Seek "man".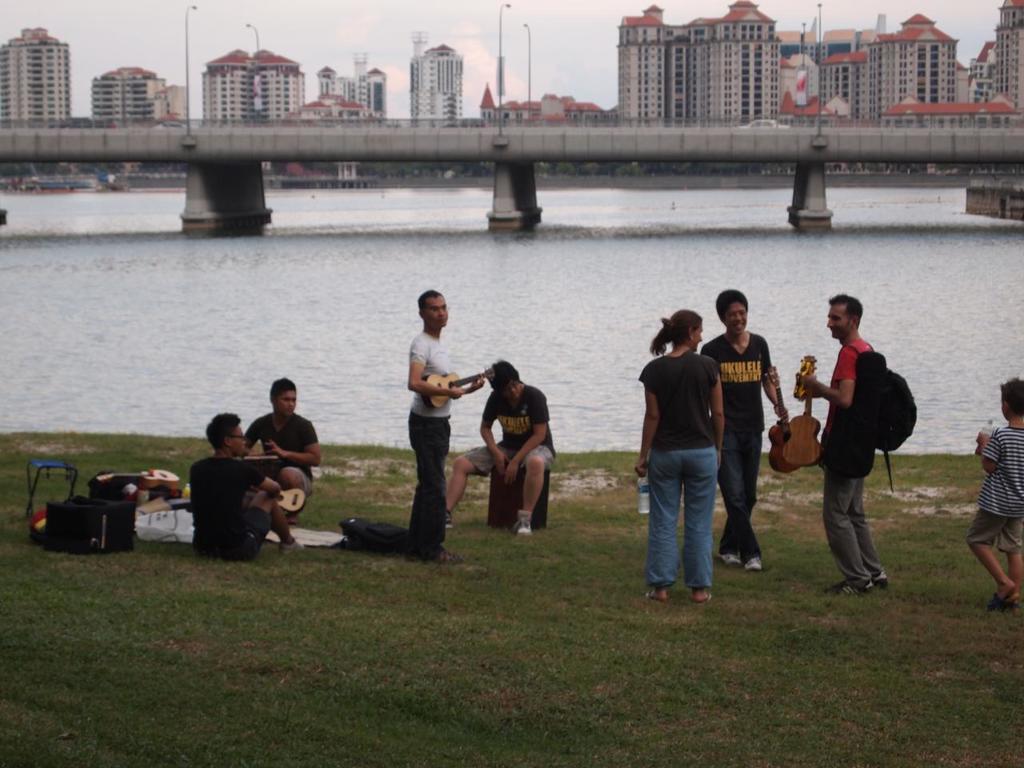
[left=404, top=286, right=488, bottom=566].
